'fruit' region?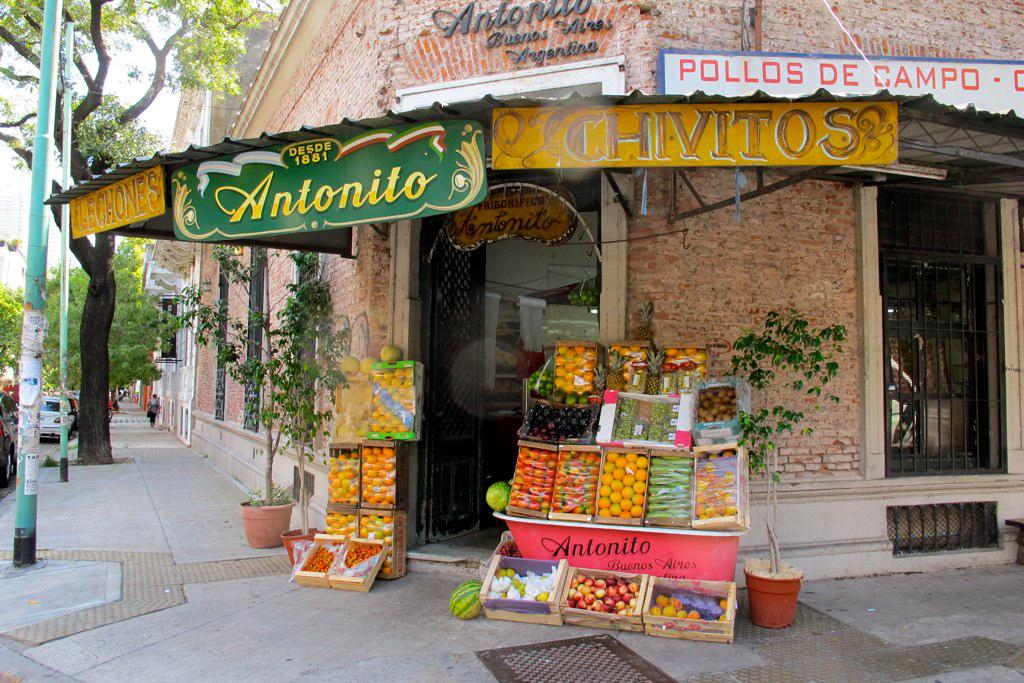
Rect(380, 342, 404, 366)
